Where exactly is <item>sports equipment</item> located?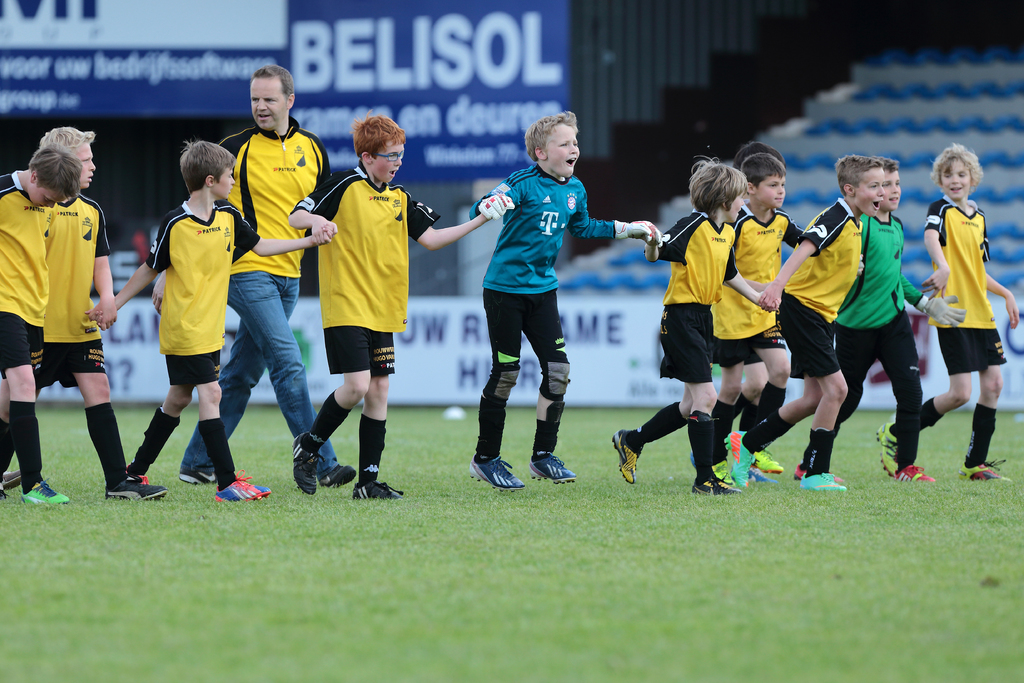
Its bounding box is select_region(480, 195, 518, 217).
